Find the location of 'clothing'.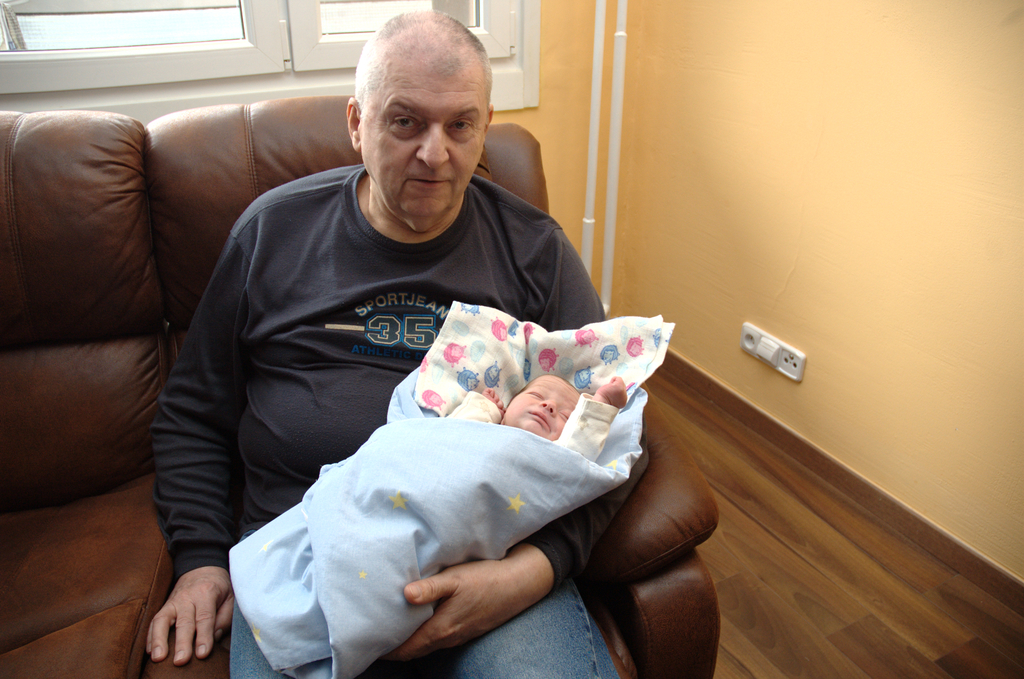
Location: l=446, t=390, r=619, b=461.
